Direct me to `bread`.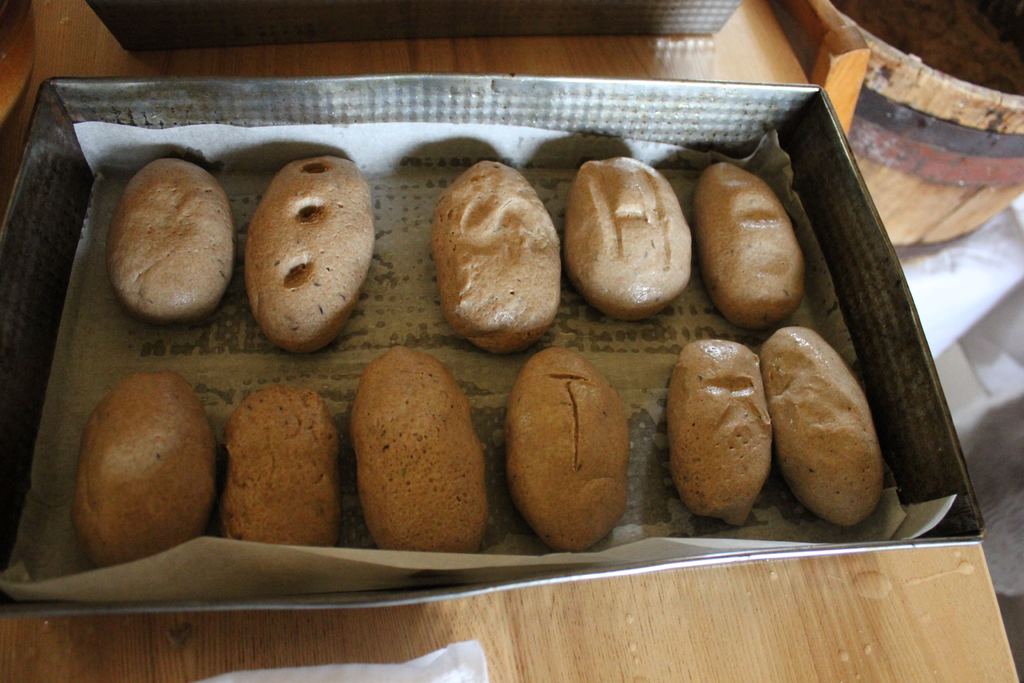
Direction: <region>568, 151, 701, 324</region>.
